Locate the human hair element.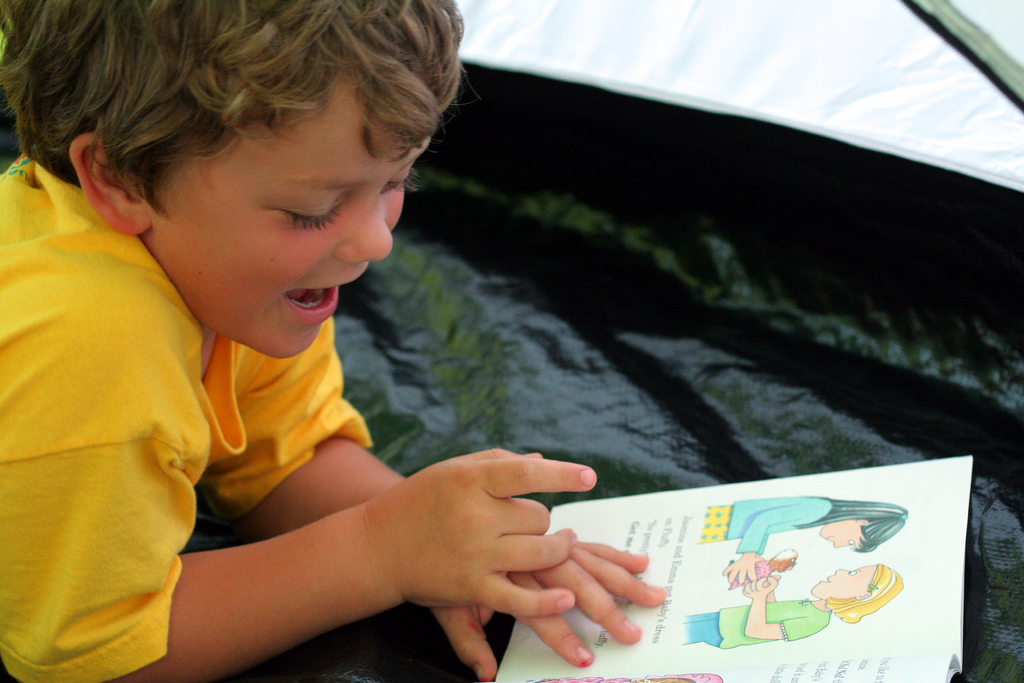
Element bbox: 824 564 905 625.
